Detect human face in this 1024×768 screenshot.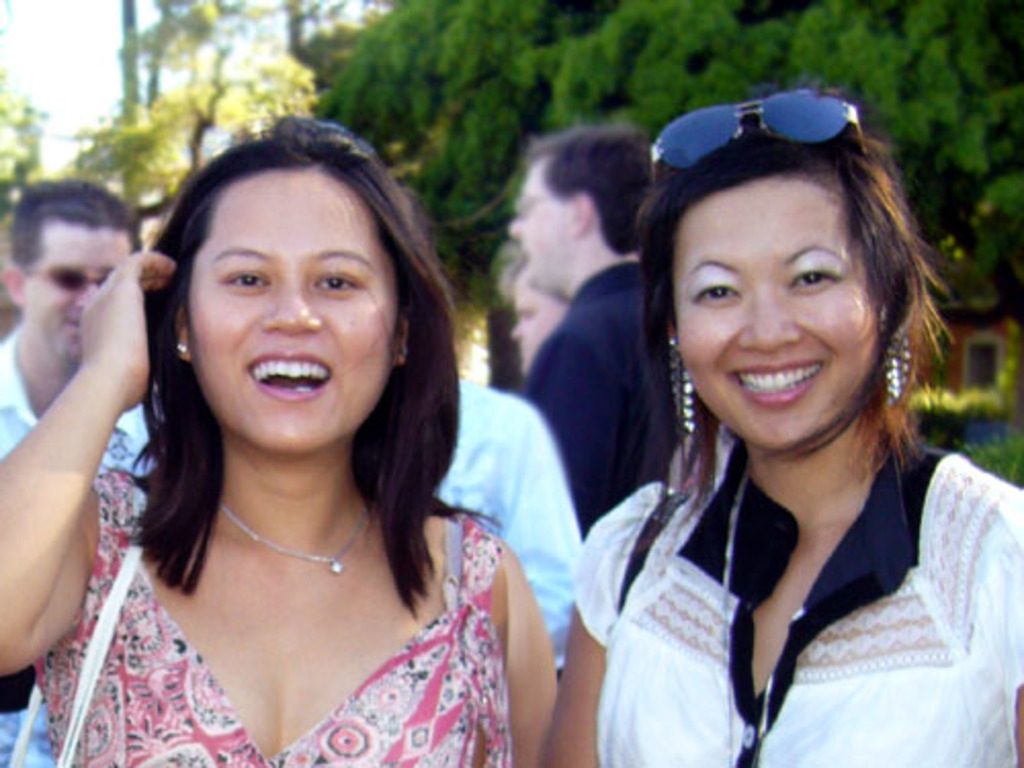
Detection: bbox(506, 160, 573, 301).
